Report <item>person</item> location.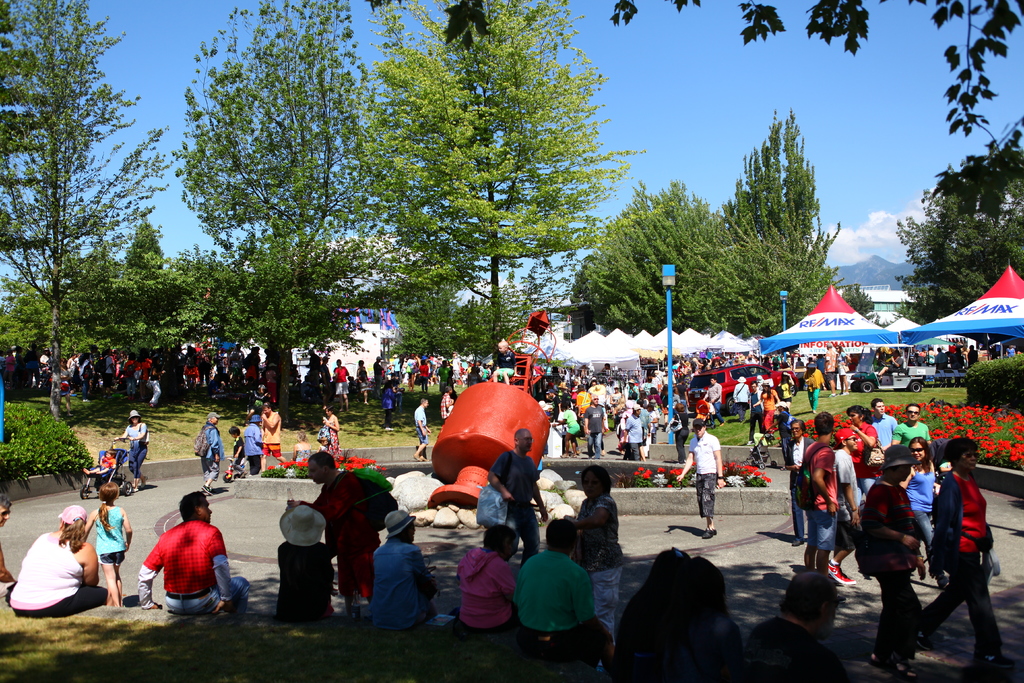
Report: <region>624, 404, 644, 463</region>.
